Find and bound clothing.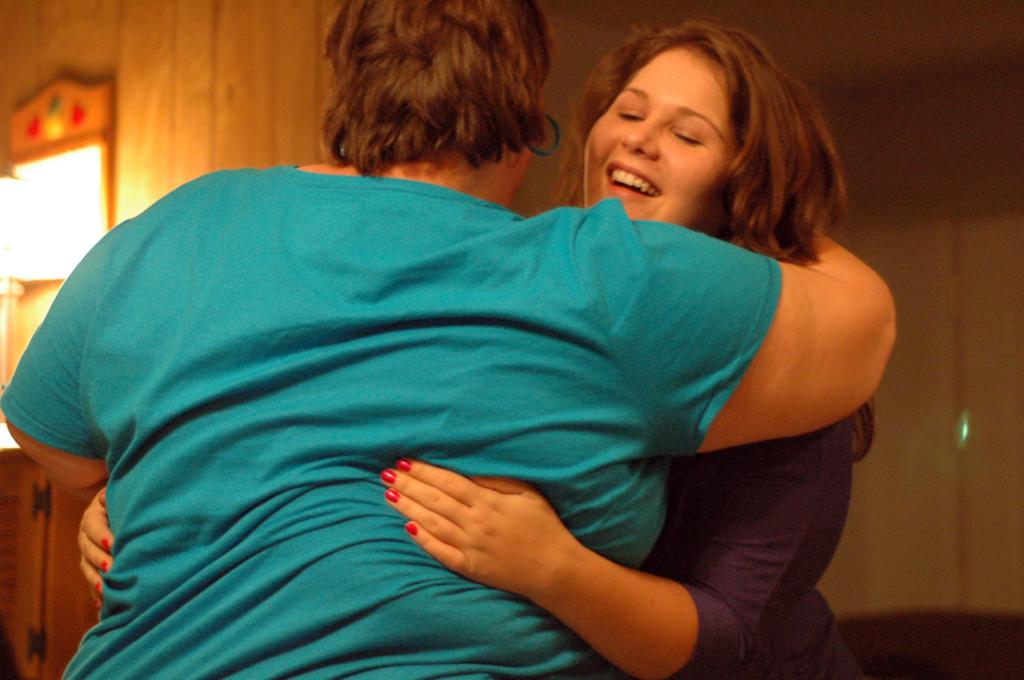
Bound: [left=0, top=165, right=783, bottom=679].
